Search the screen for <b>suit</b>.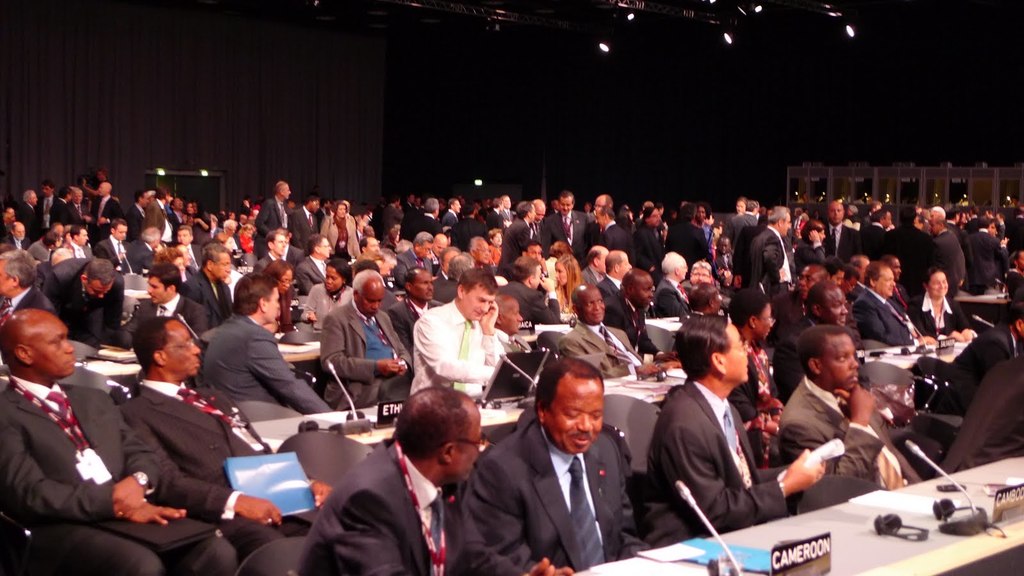
Found at (x1=288, y1=436, x2=529, y2=575).
